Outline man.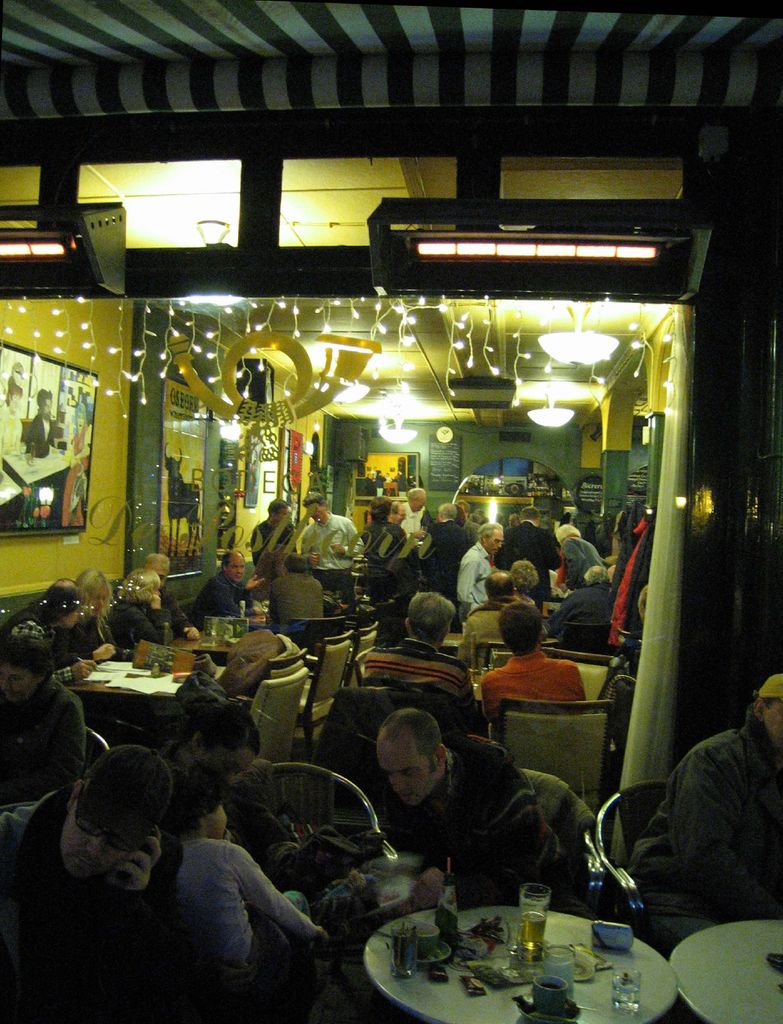
Outline: bbox=(295, 487, 360, 607).
